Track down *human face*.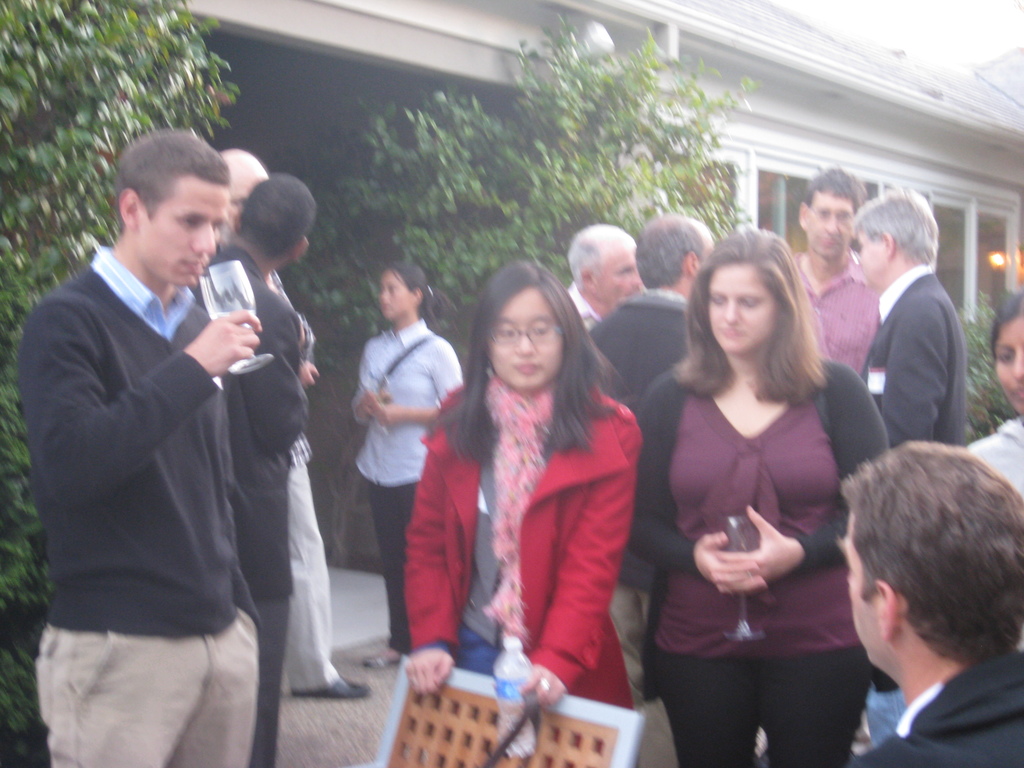
Tracked to <bbox>712, 259, 776, 351</bbox>.
